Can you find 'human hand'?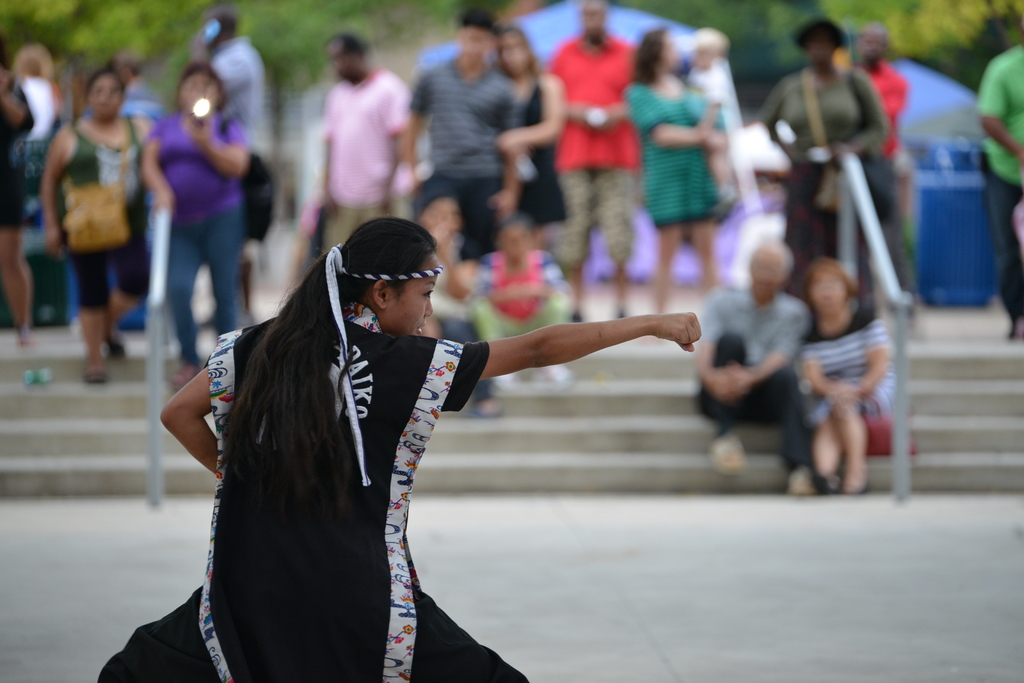
Yes, bounding box: bbox(705, 371, 737, 399).
